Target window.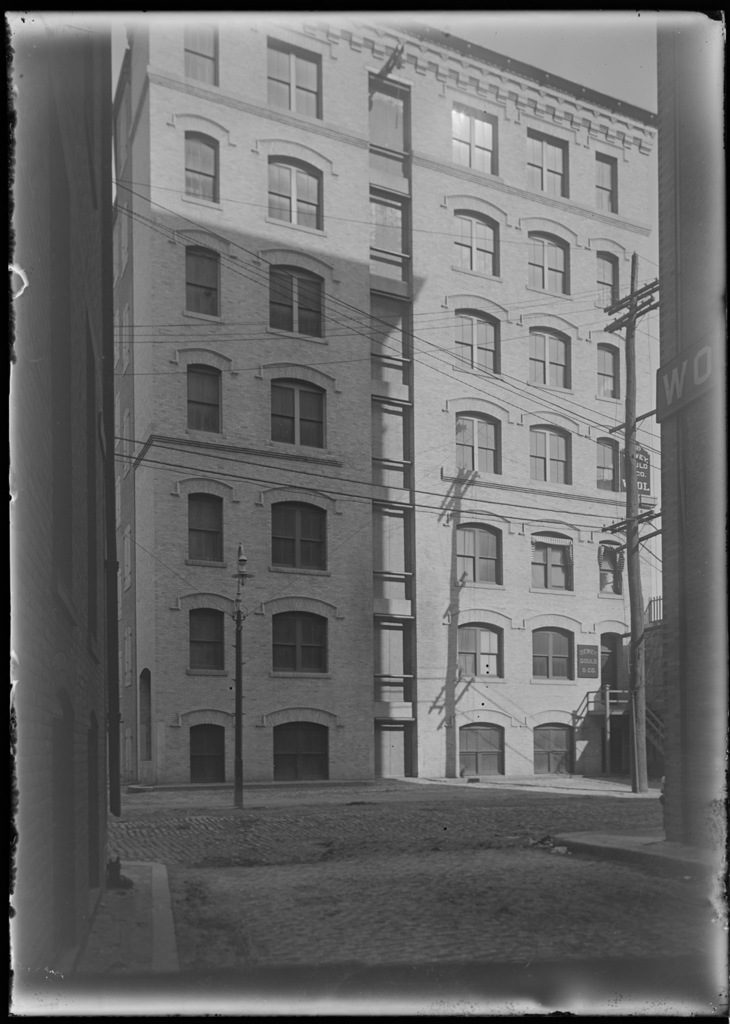
Target region: (269,501,327,575).
